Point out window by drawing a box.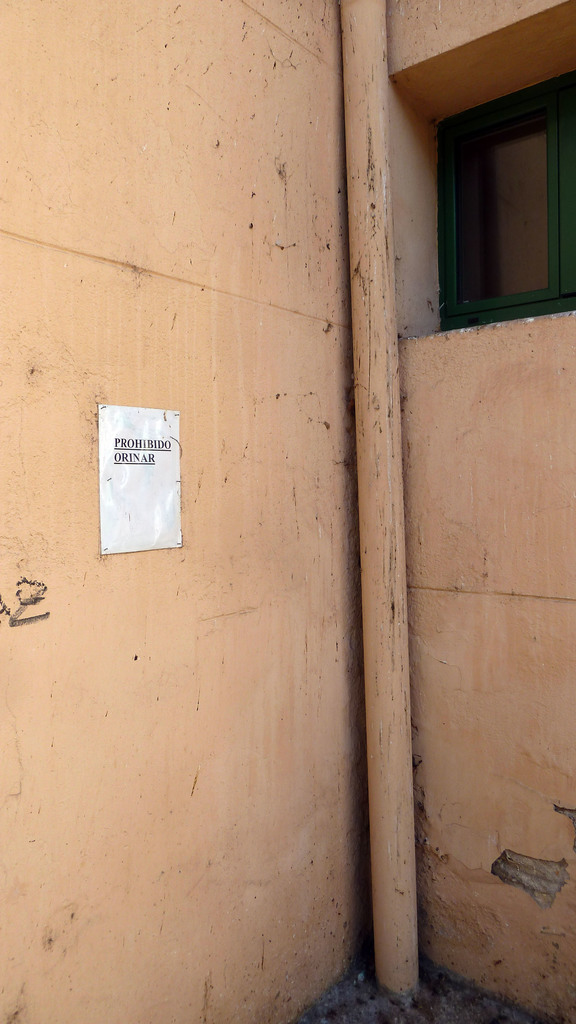
bbox=[427, 70, 575, 330].
